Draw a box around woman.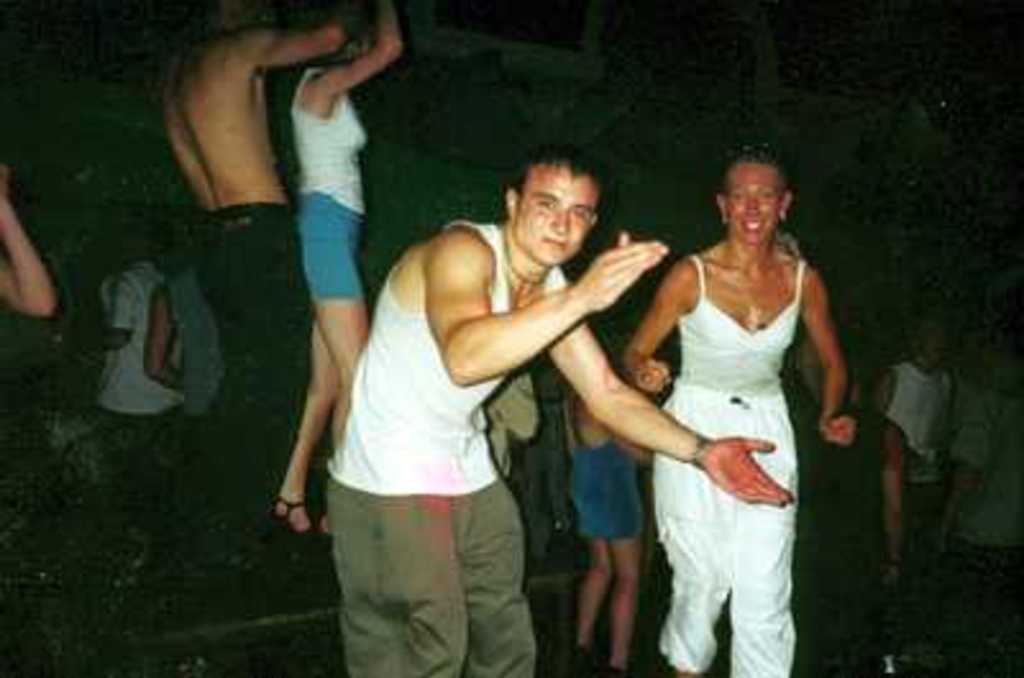
box(596, 138, 858, 660).
